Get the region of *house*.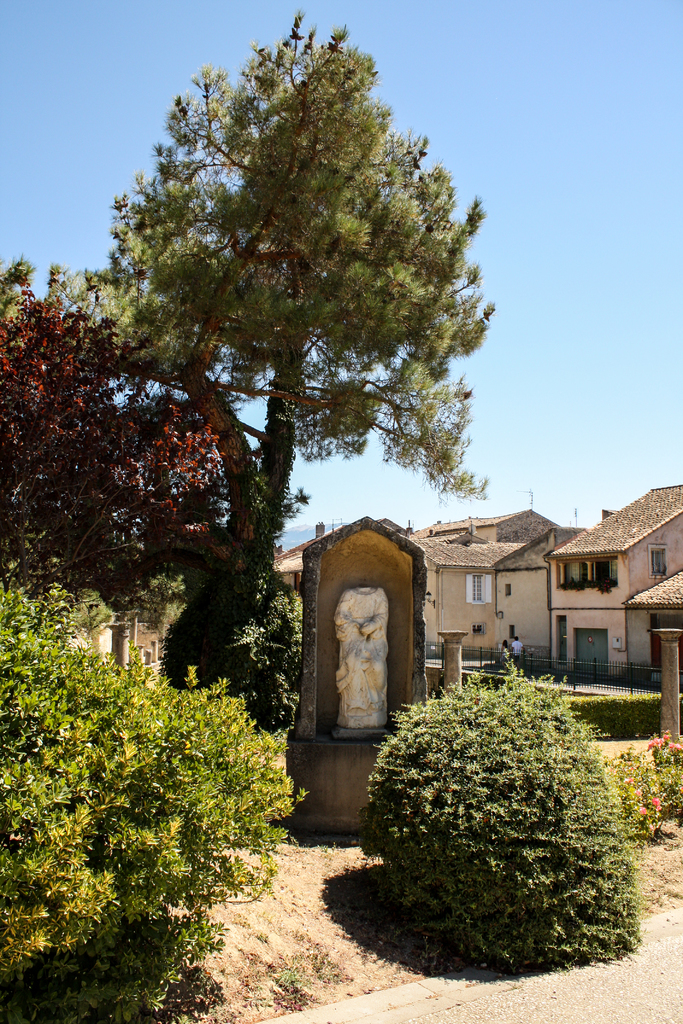
pyautogui.locateOnScreen(541, 476, 682, 691).
